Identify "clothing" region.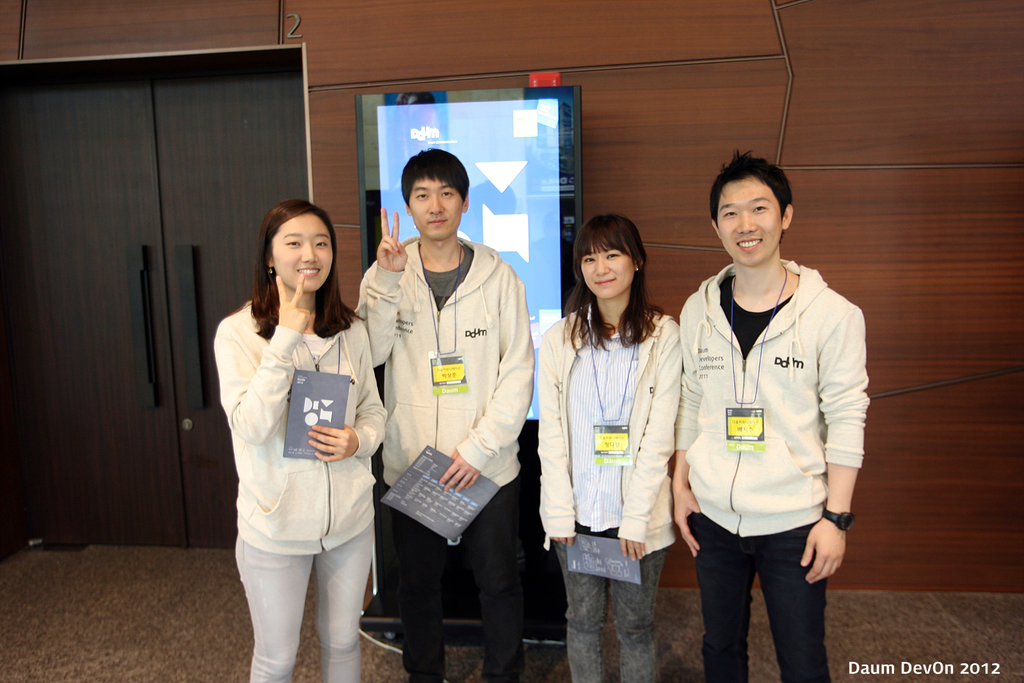
Region: locate(687, 523, 819, 682).
